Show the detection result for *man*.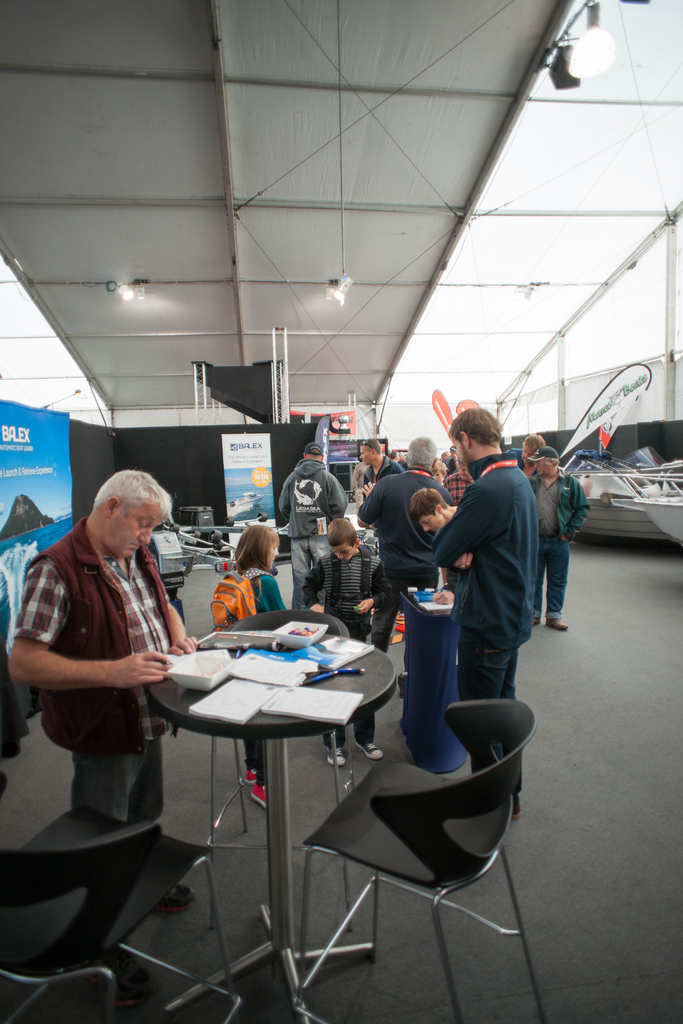
<region>280, 443, 350, 611</region>.
